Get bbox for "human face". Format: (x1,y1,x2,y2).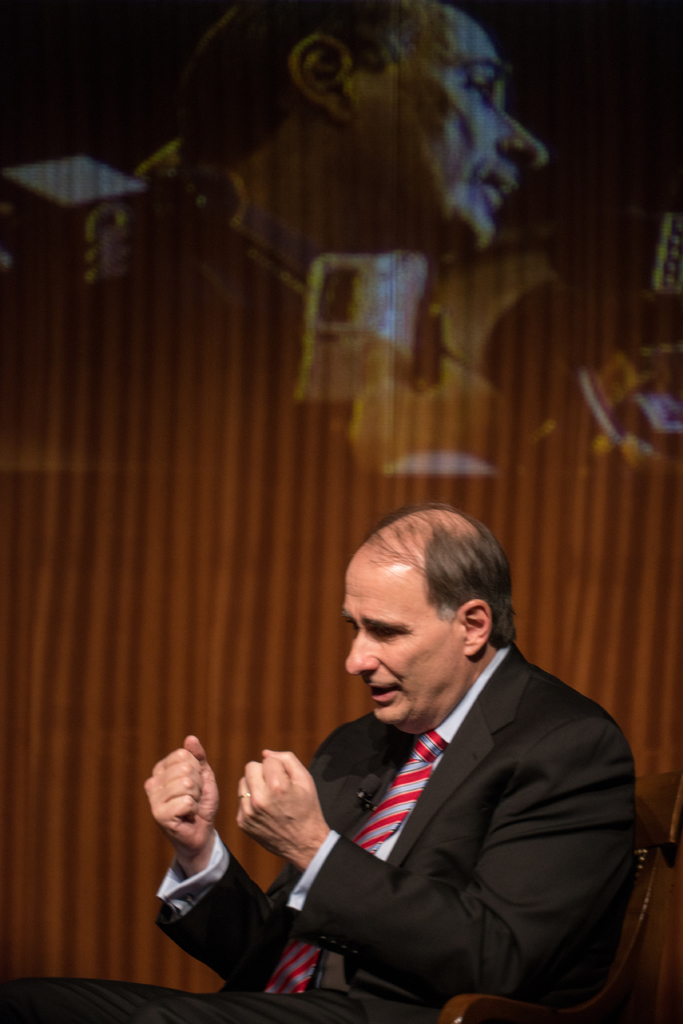
(363,19,552,250).
